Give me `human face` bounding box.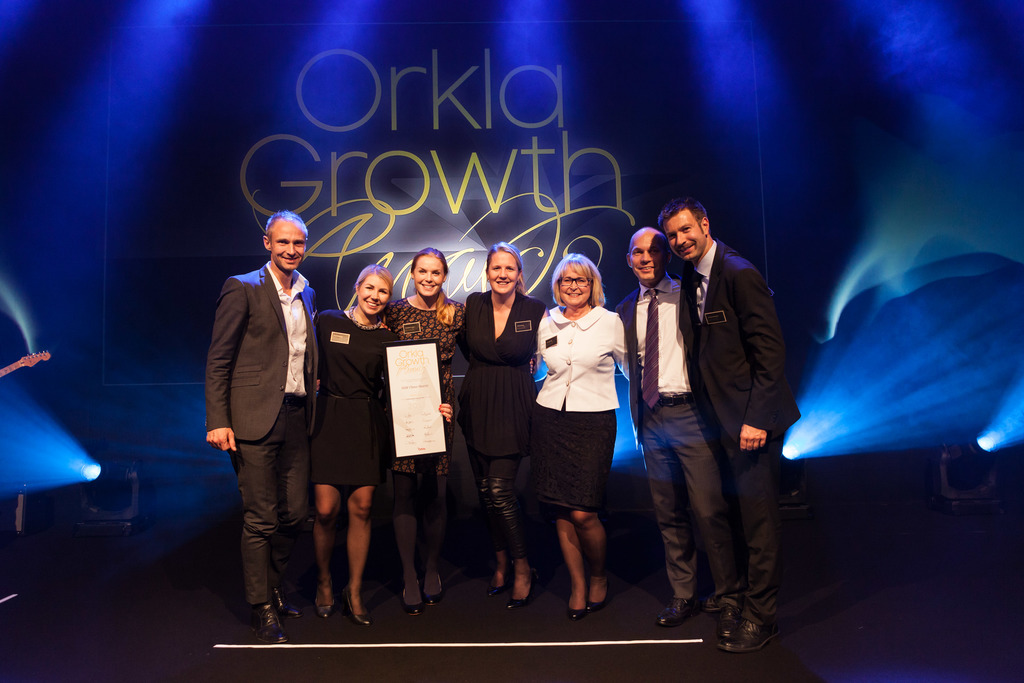
rect(414, 257, 446, 302).
